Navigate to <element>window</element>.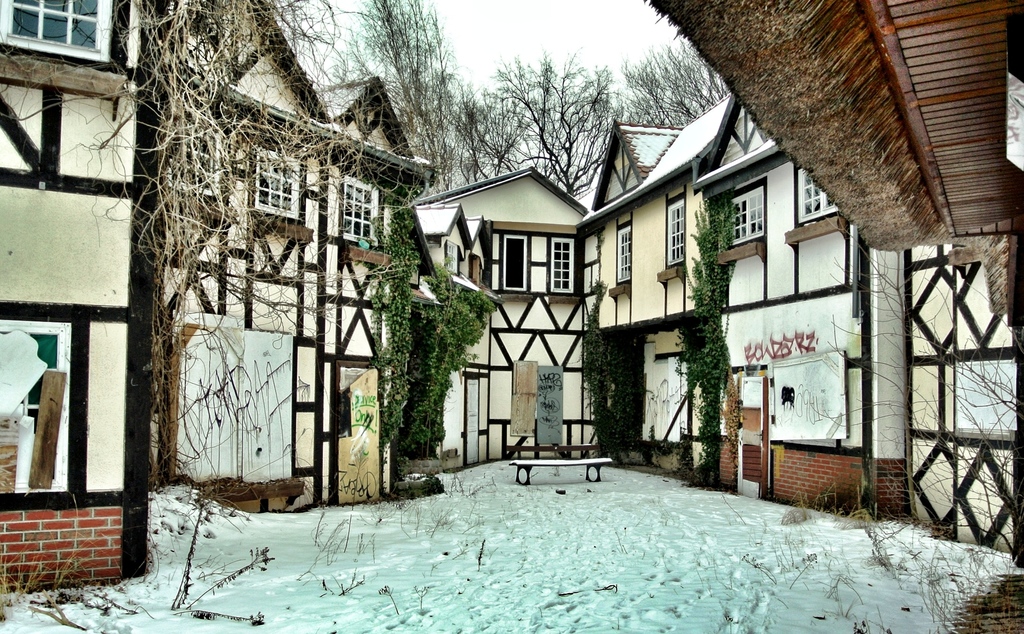
Navigation target: x1=442, y1=245, x2=465, y2=273.
